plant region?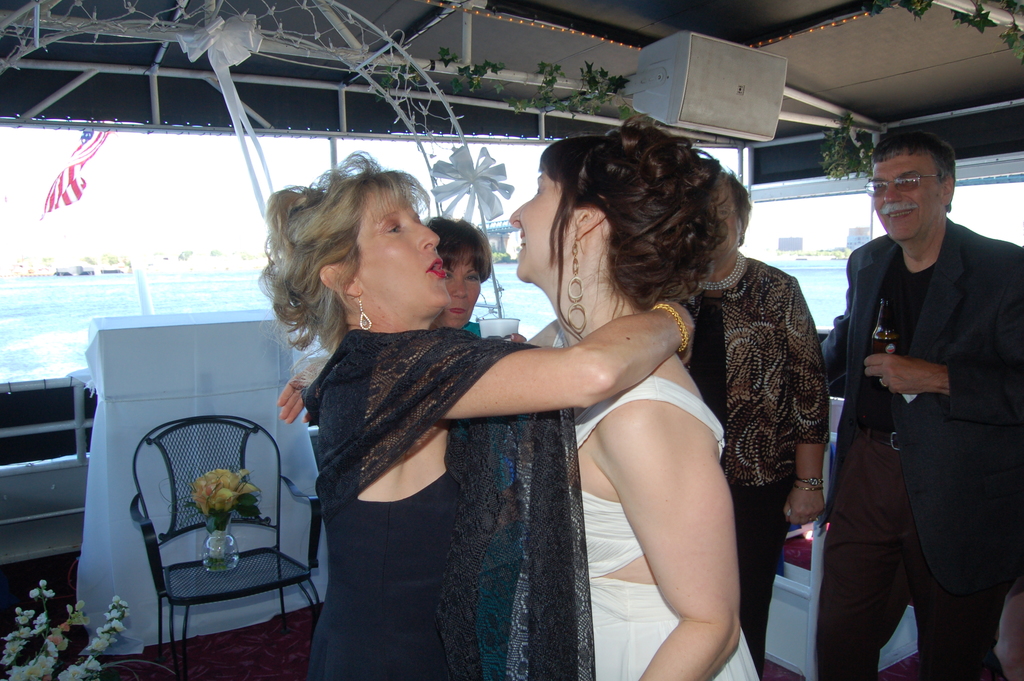
(868,0,933,23)
